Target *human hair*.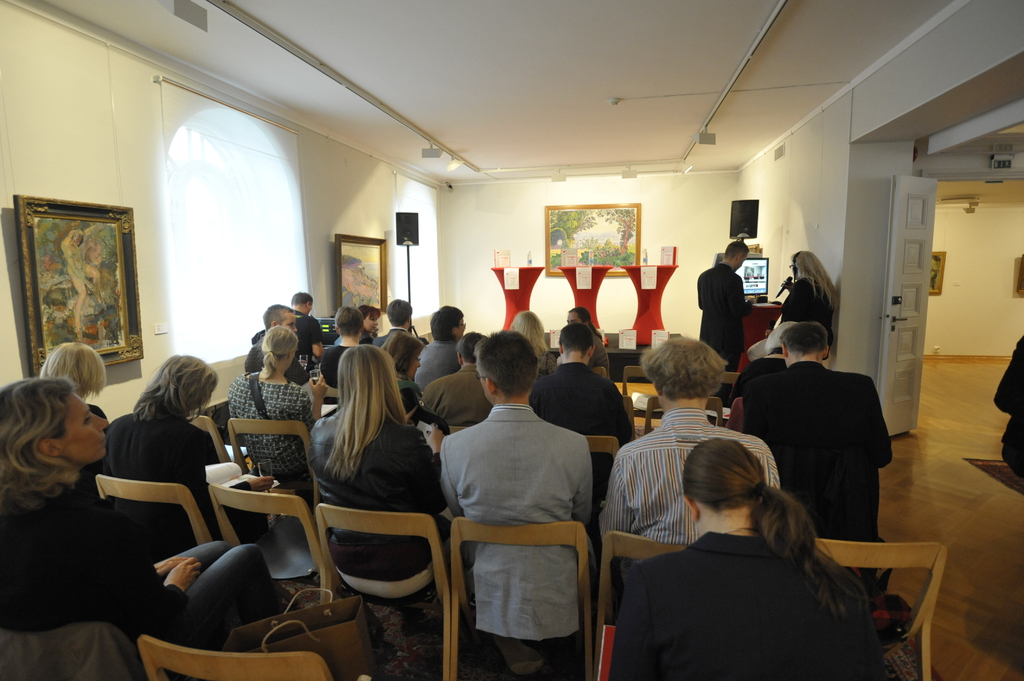
Target region: bbox=(638, 336, 727, 399).
